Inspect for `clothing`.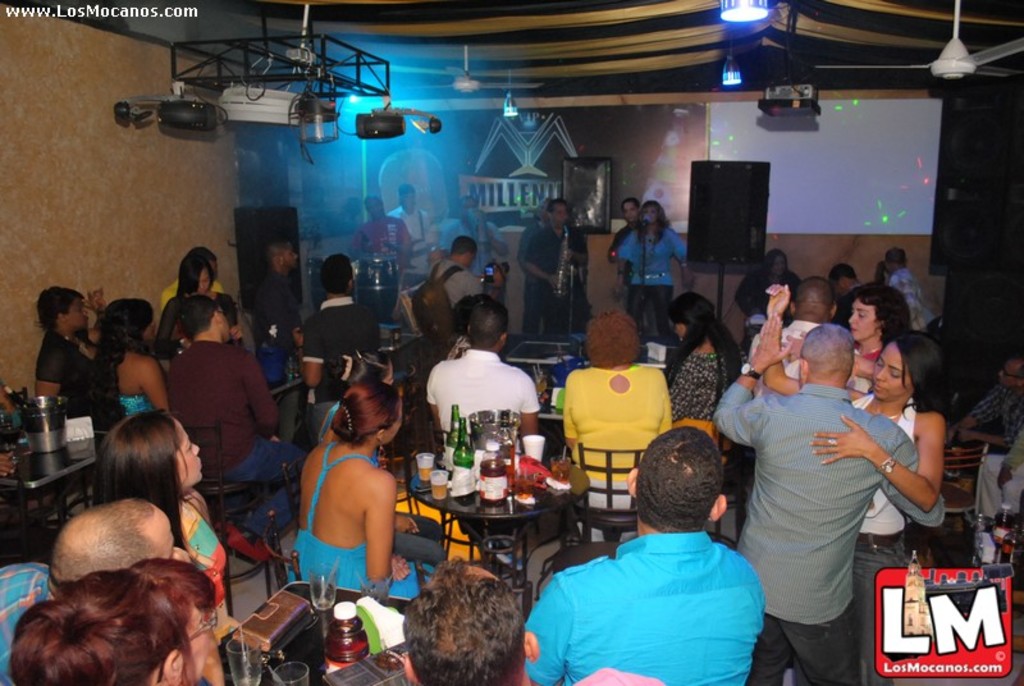
Inspection: [x1=314, y1=283, x2=381, y2=425].
